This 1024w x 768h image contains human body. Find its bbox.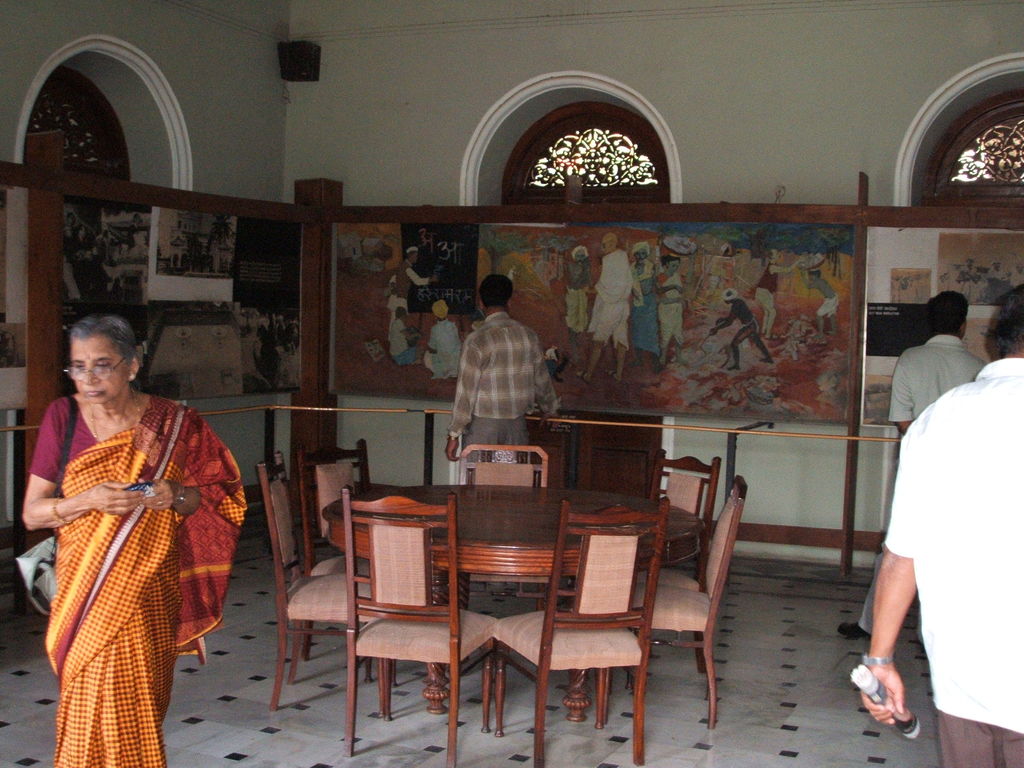
588/246/643/380.
